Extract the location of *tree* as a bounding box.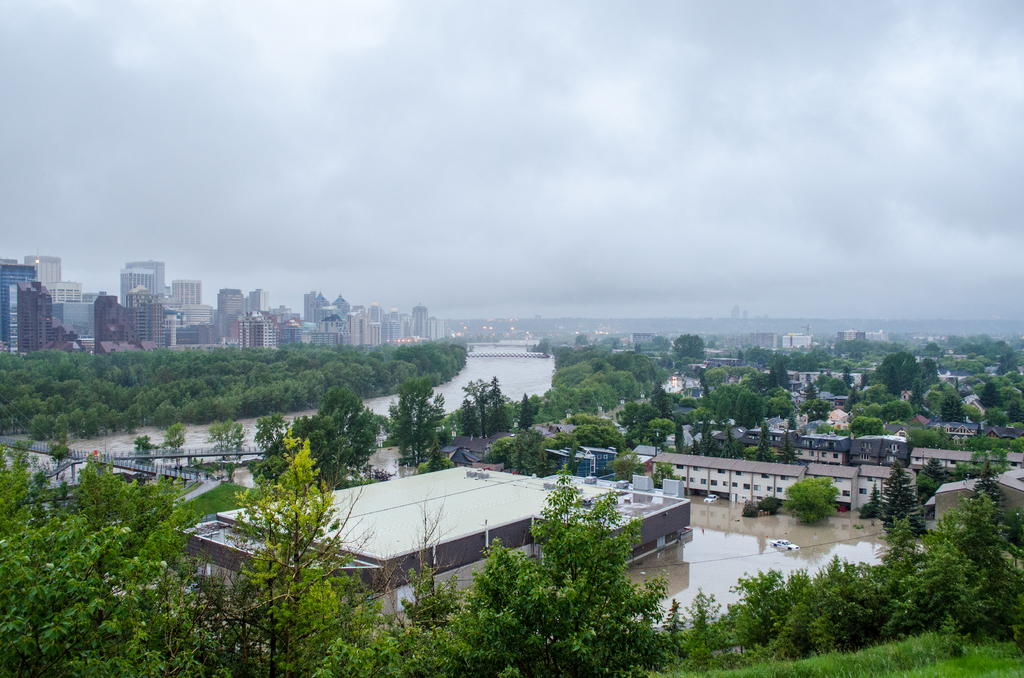
[left=992, top=385, right=1023, bottom=423].
